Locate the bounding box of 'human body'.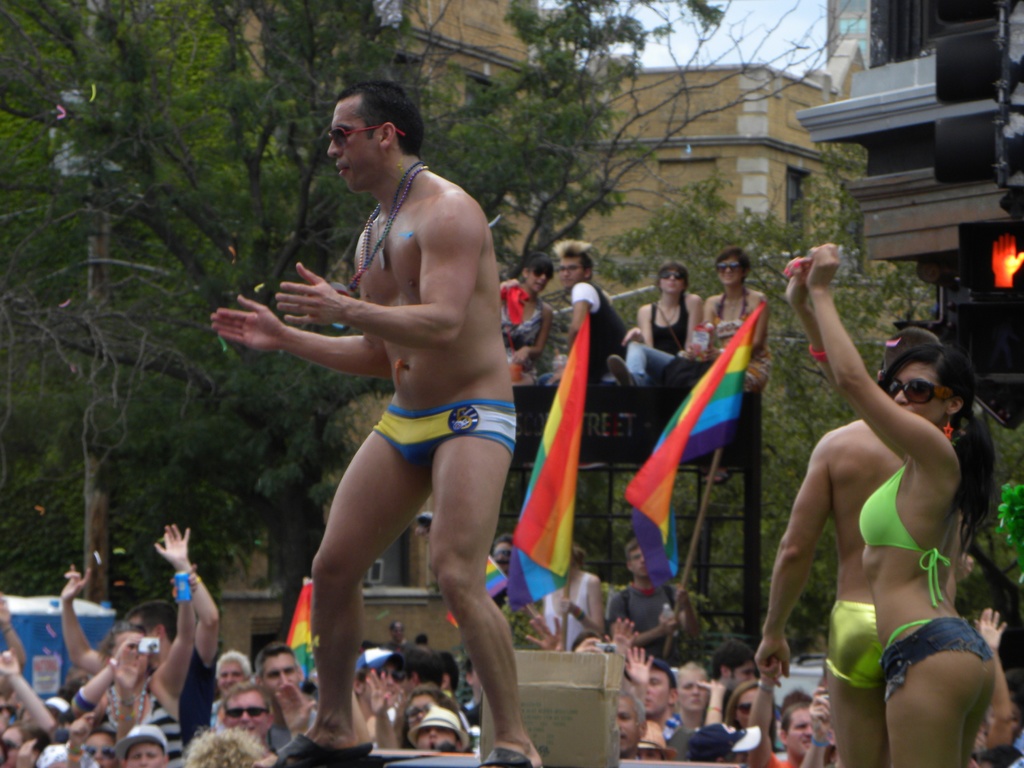
Bounding box: x1=677 y1=250 x2=766 y2=387.
